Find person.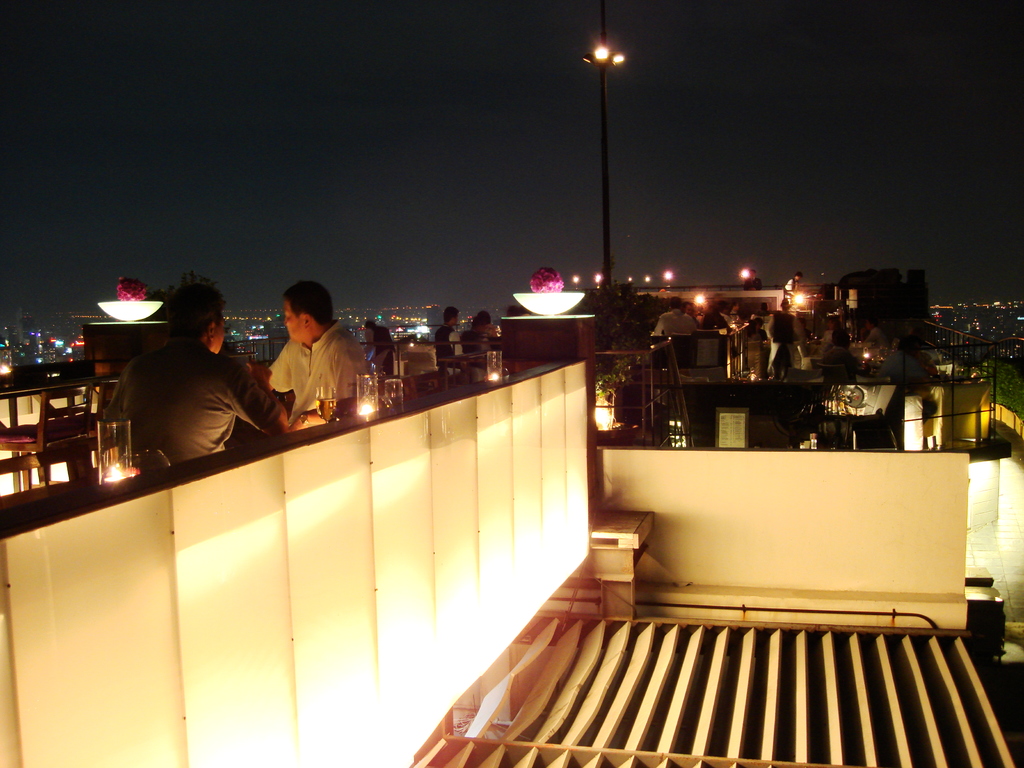
x1=230 y1=292 x2=353 y2=449.
